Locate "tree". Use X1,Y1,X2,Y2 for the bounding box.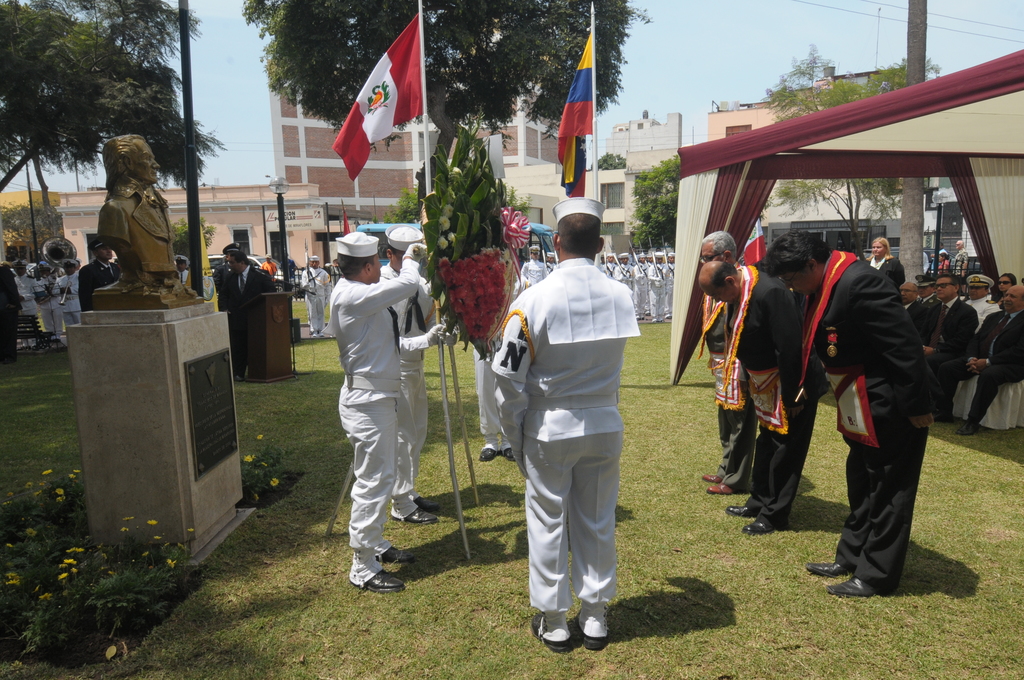
592,150,626,172.
